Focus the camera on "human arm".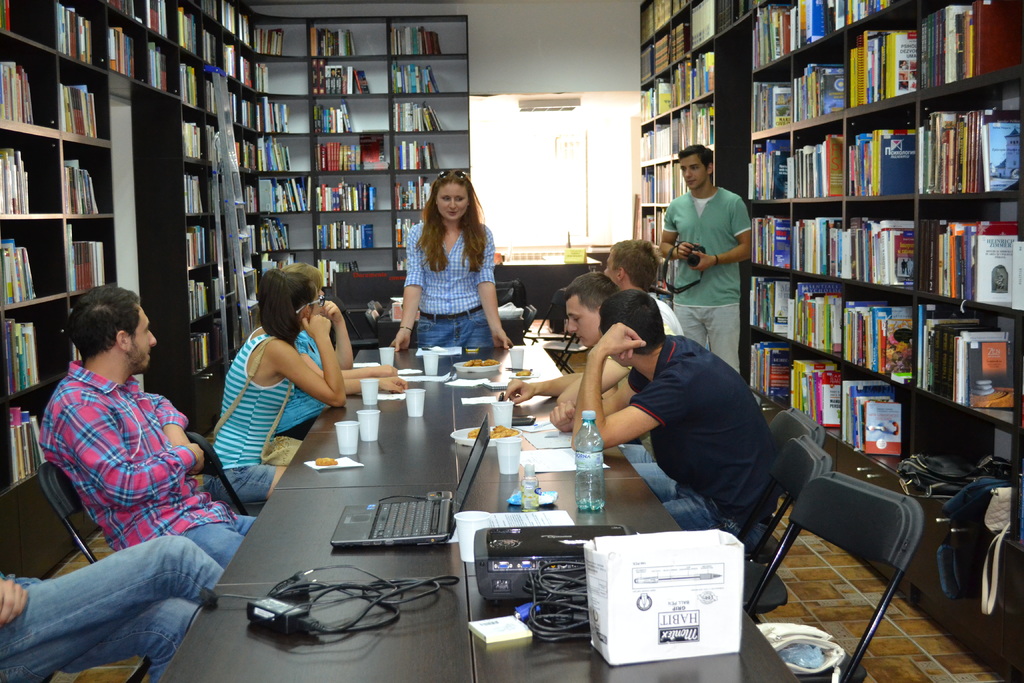
Focus region: [left=56, top=397, right=212, bottom=499].
